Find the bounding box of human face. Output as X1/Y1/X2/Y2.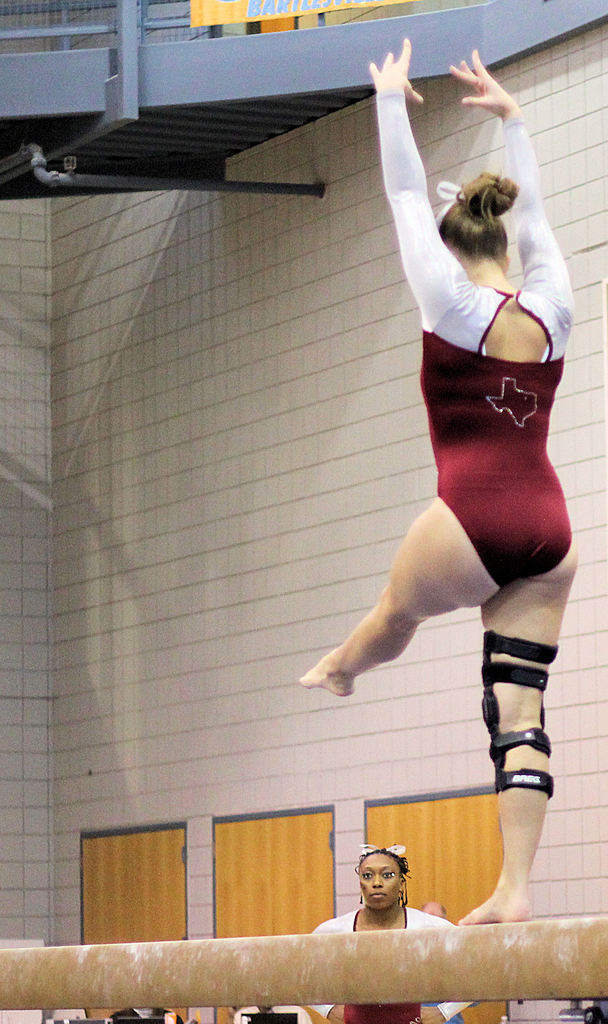
358/854/399/909.
